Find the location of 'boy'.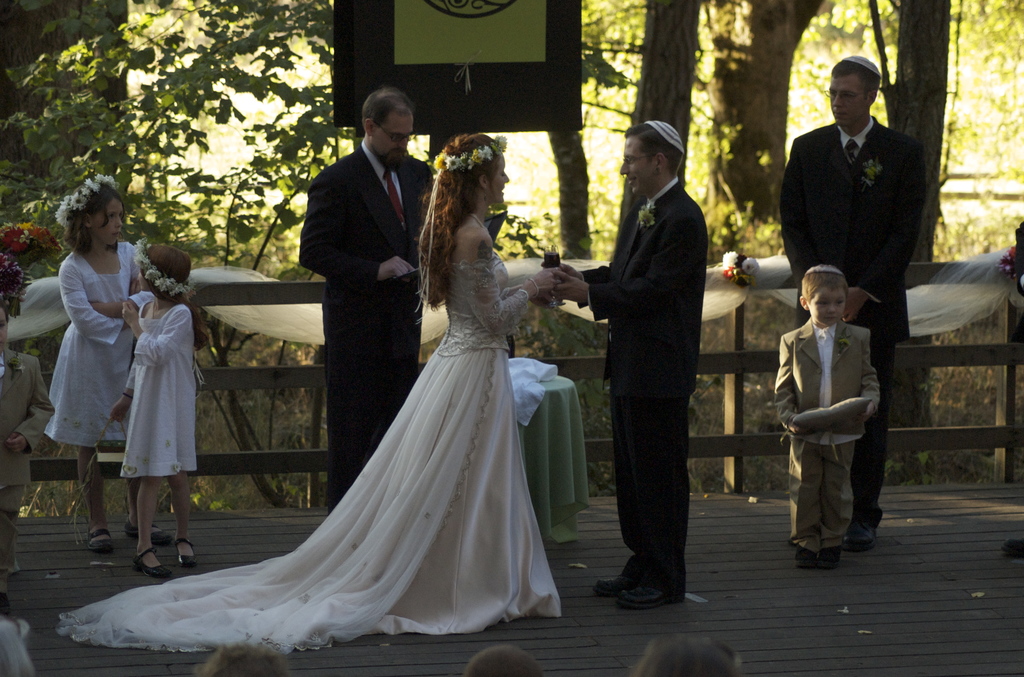
Location: rect(765, 266, 895, 576).
